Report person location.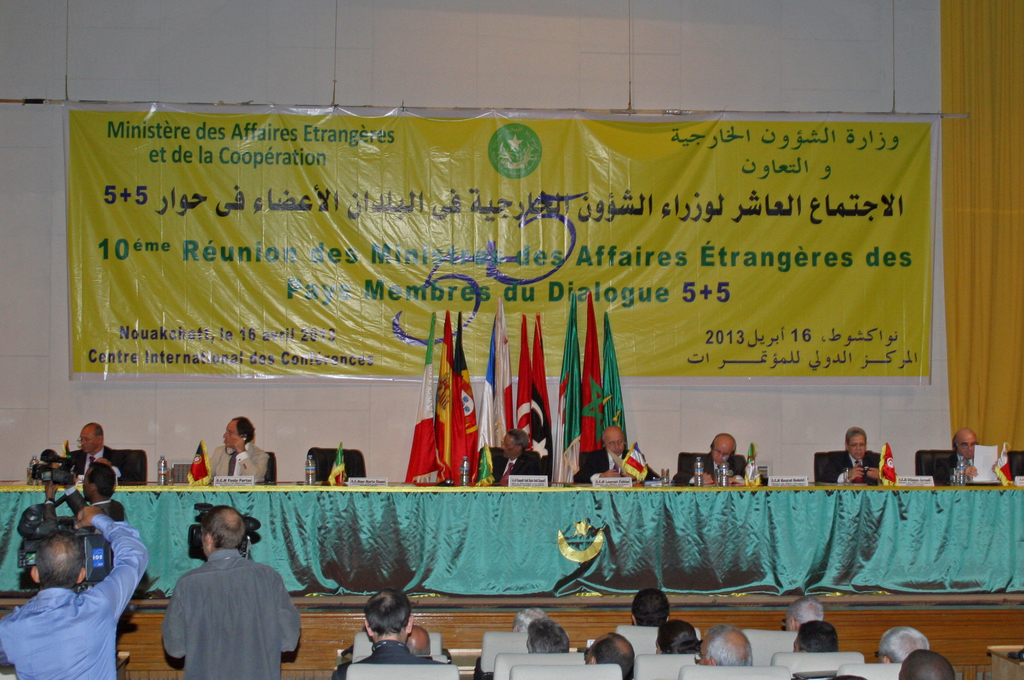
Report: box=[938, 421, 1004, 487].
